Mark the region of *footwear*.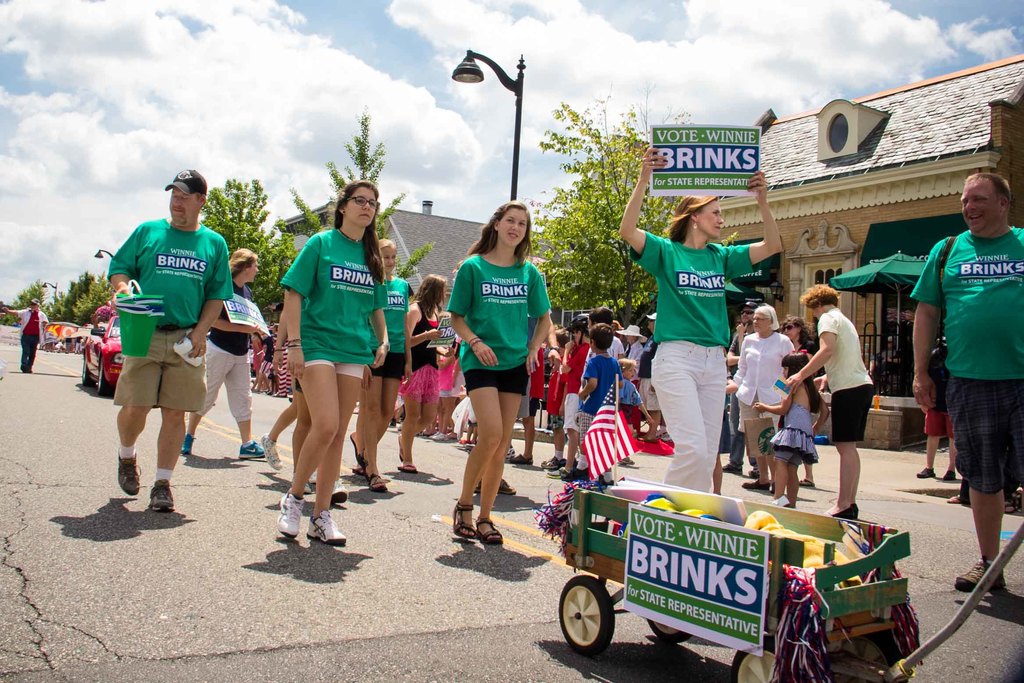
Region: select_region(264, 498, 329, 556).
